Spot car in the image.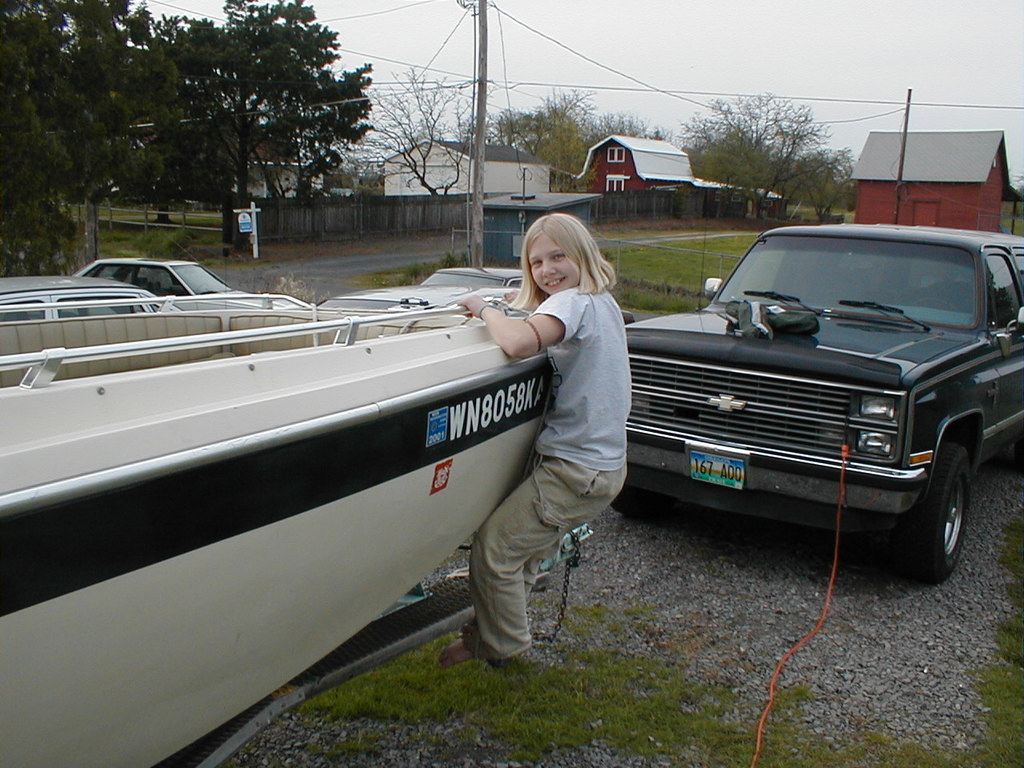
car found at detection(3, 278, 175, 314).
